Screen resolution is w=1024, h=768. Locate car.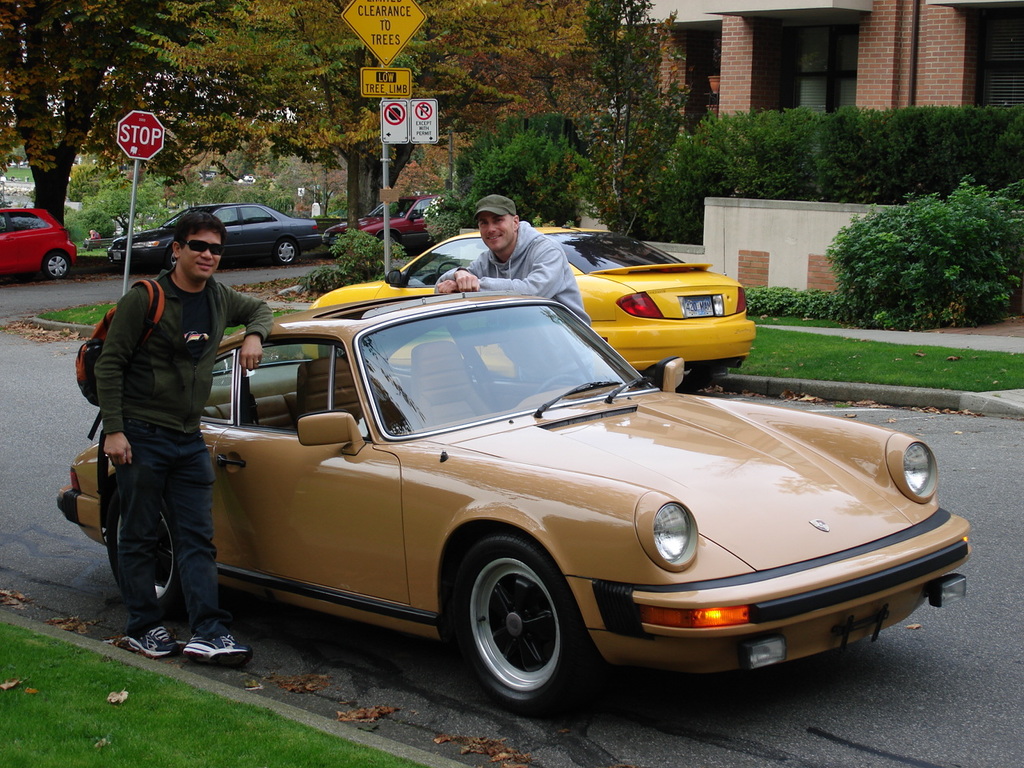
<region>322, 198, 453, 254</region>.
